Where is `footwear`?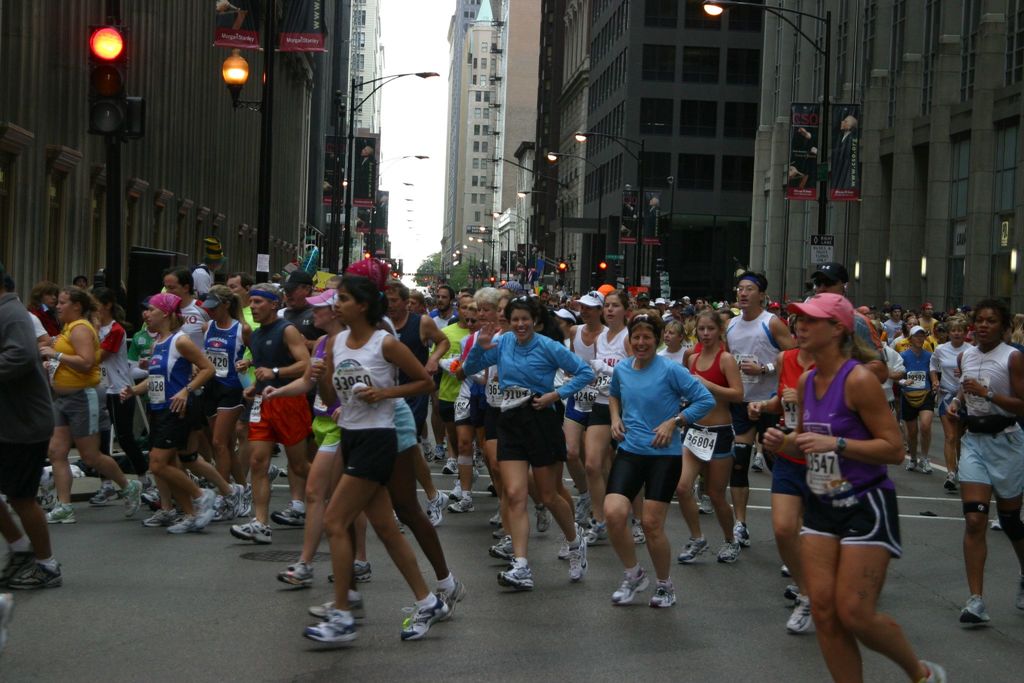
pyautogui.locateOnScreen(588, 517, 609, 541).
